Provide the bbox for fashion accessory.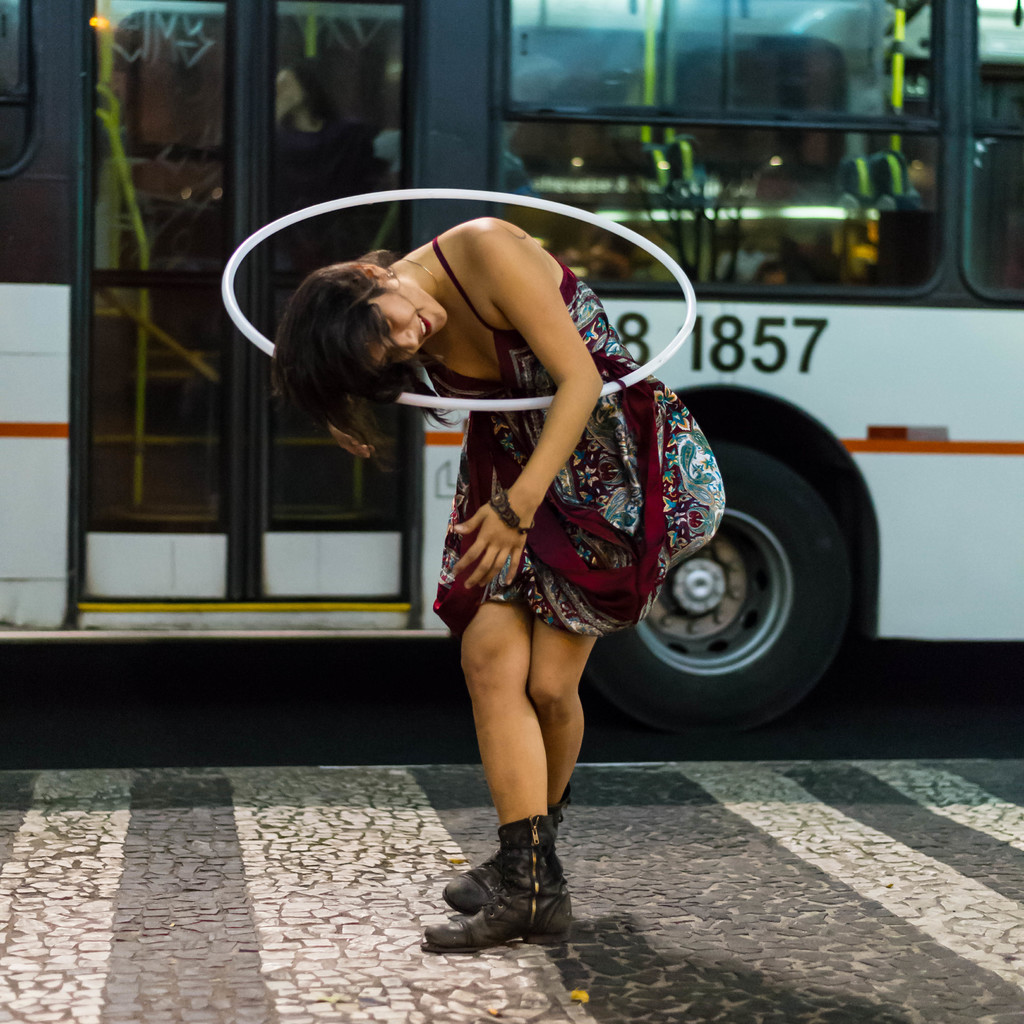
420:818:570:955.
